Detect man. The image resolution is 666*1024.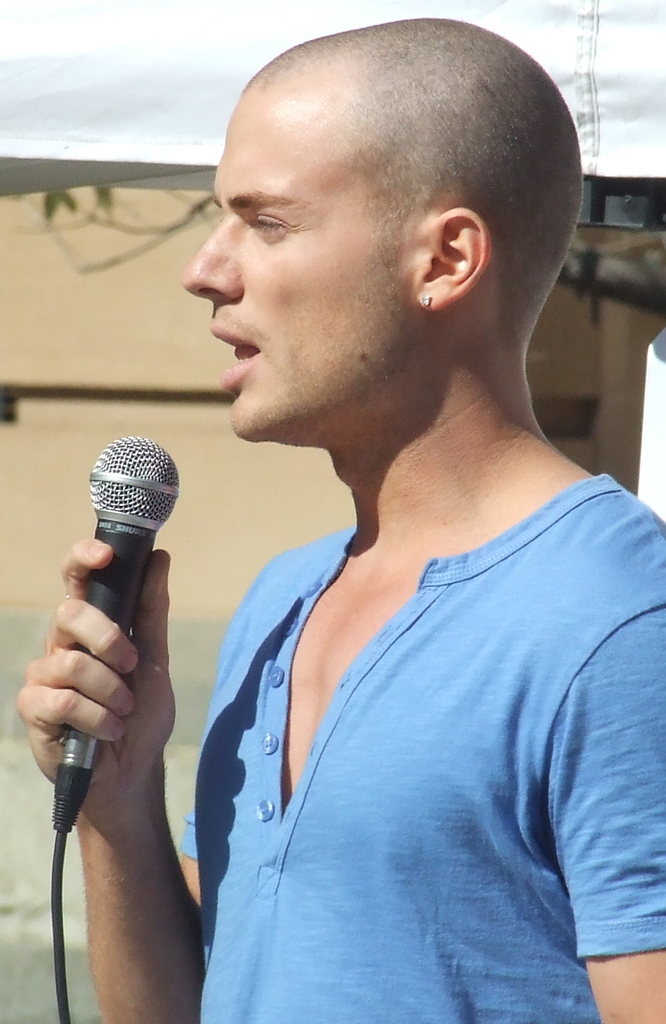
x1=76, y1=25, x2=663, y2=987.
